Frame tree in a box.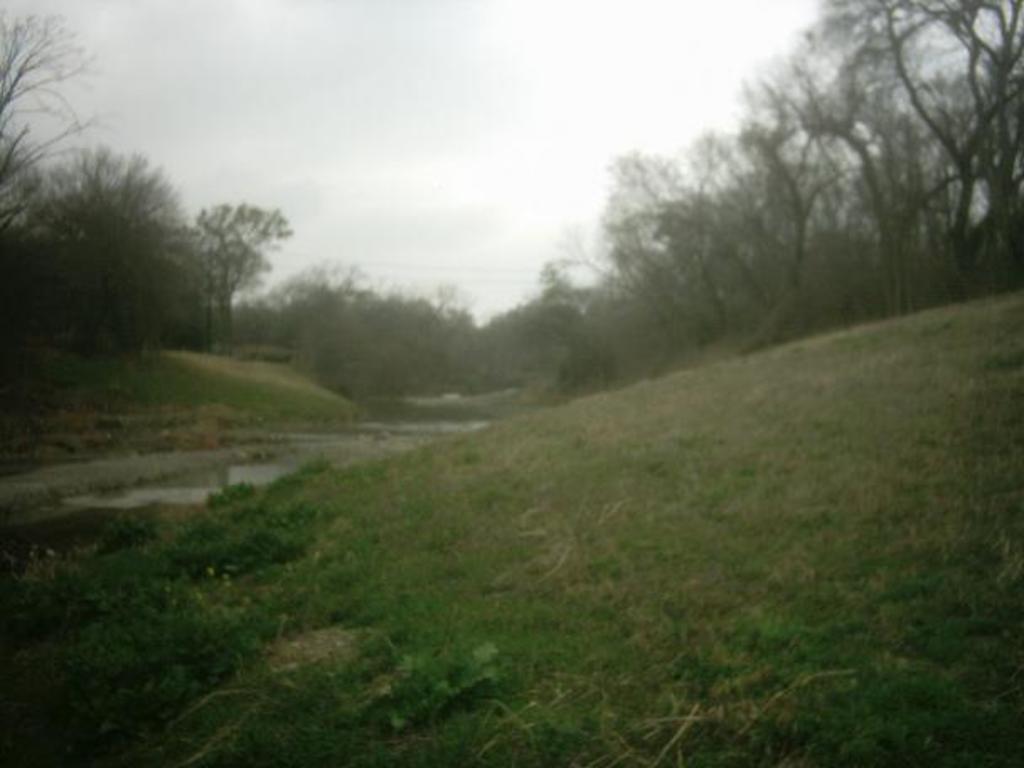
0 3 94 243.
